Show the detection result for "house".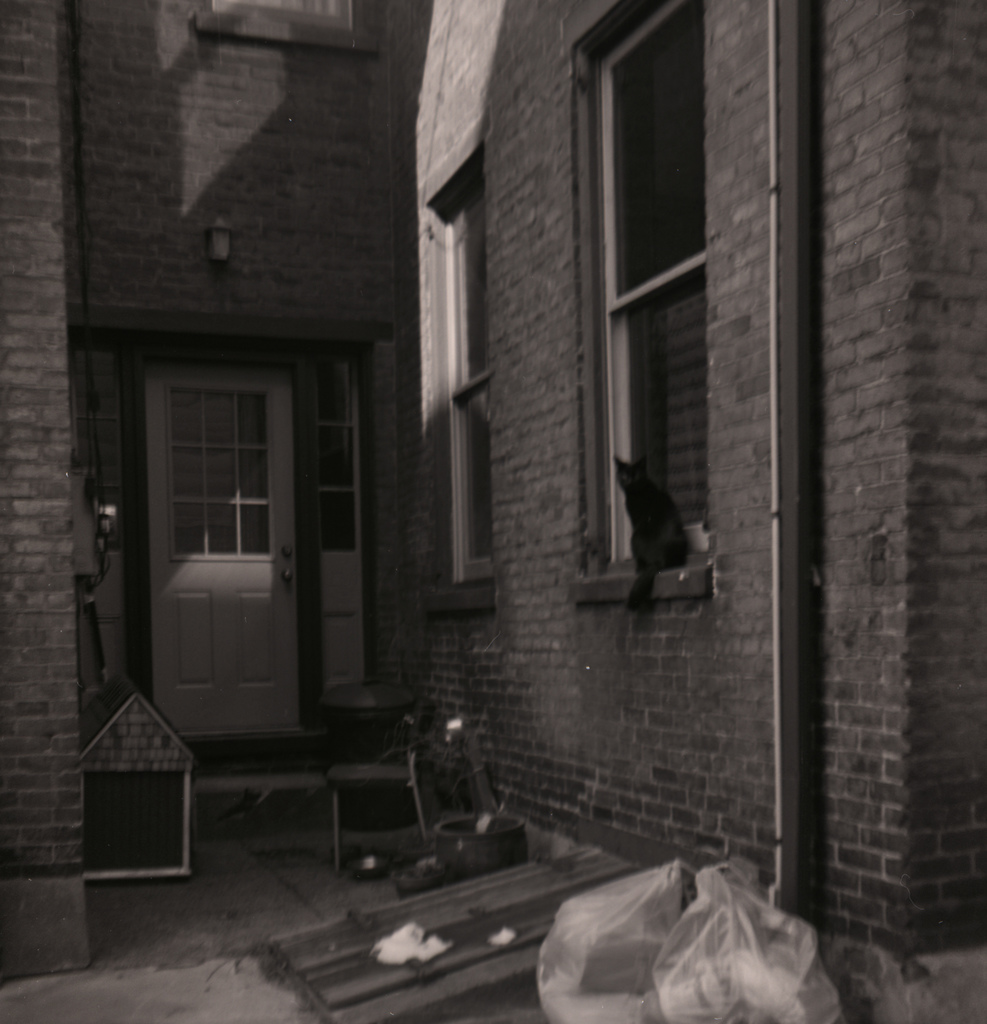
Rect(0, 0, 986, 1023).
